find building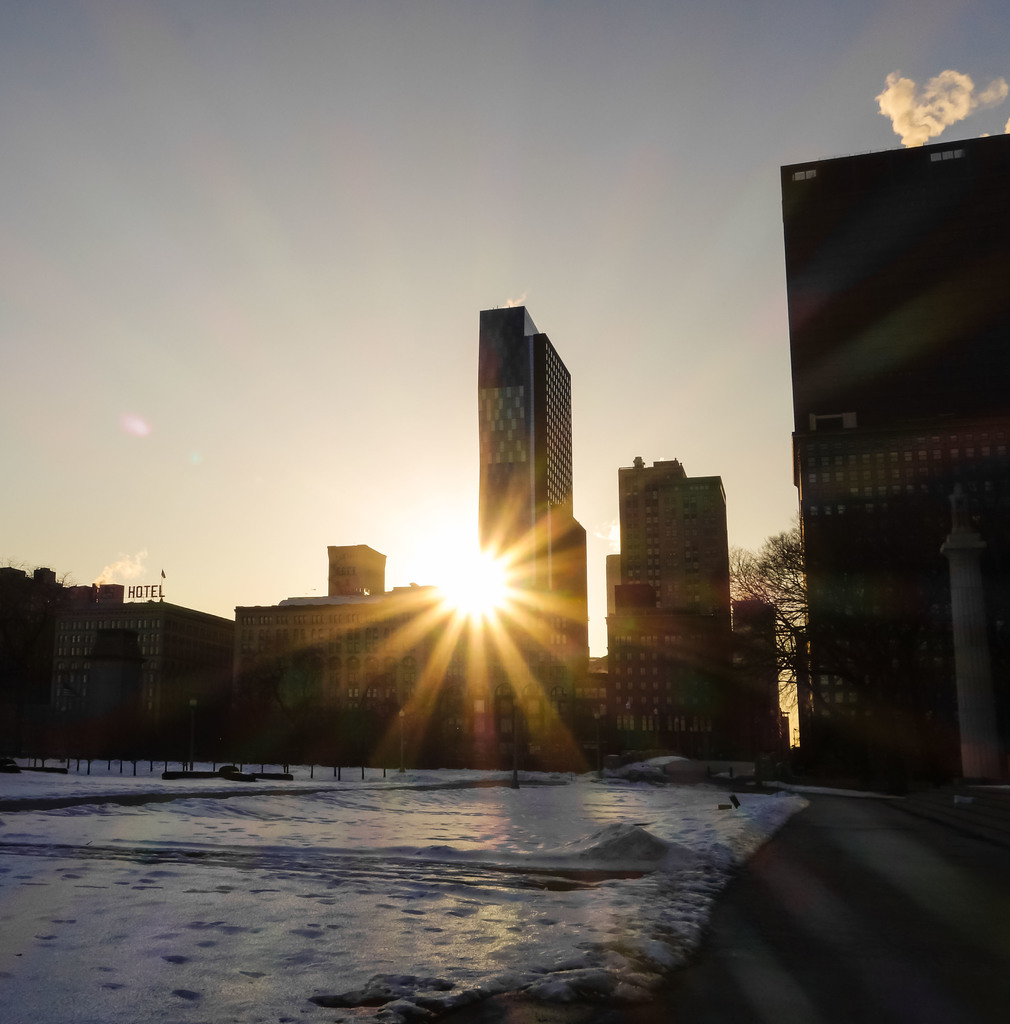
(x1=324, y1=541, x2=385, y2=595)
